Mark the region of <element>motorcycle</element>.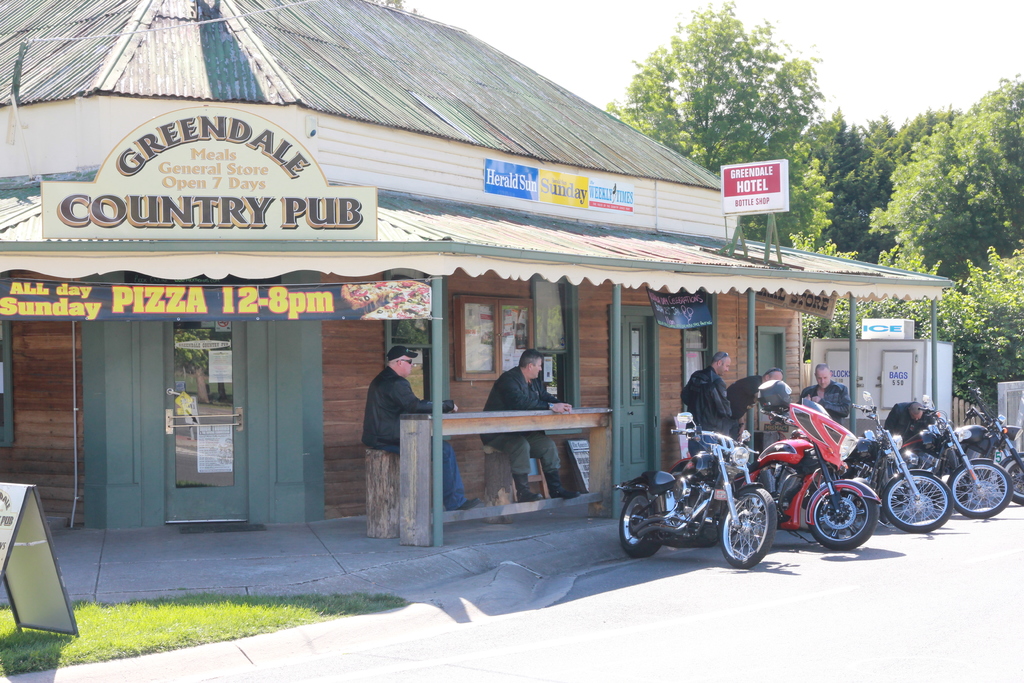
Region: [960, 409, 1023, 506].
